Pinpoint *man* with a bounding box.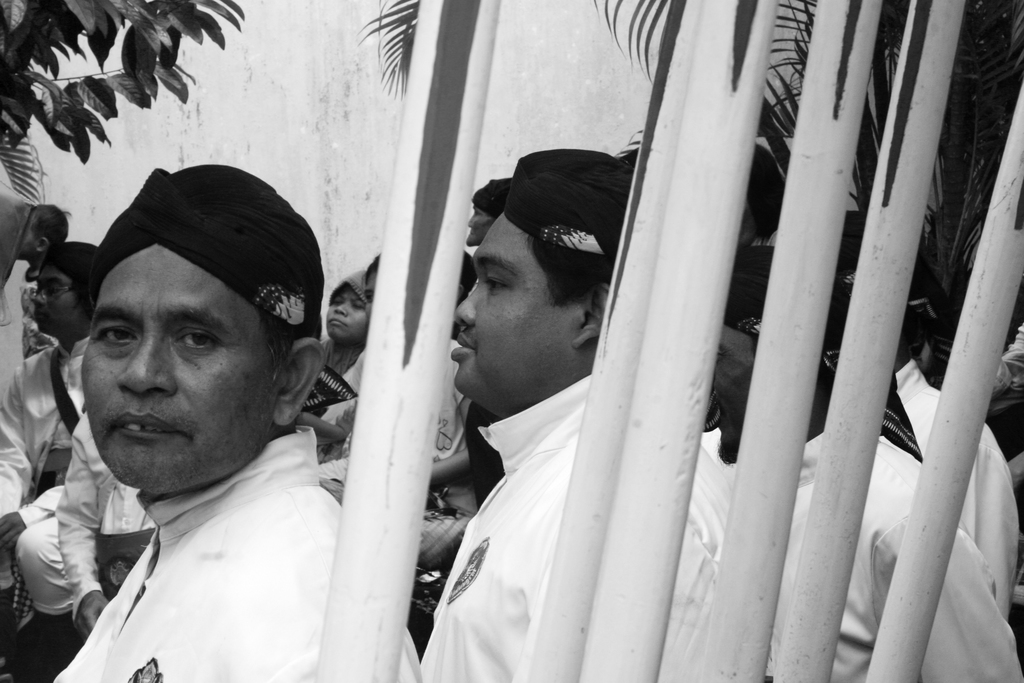
x1=769, y1=210, x2=1021, y2=618.
